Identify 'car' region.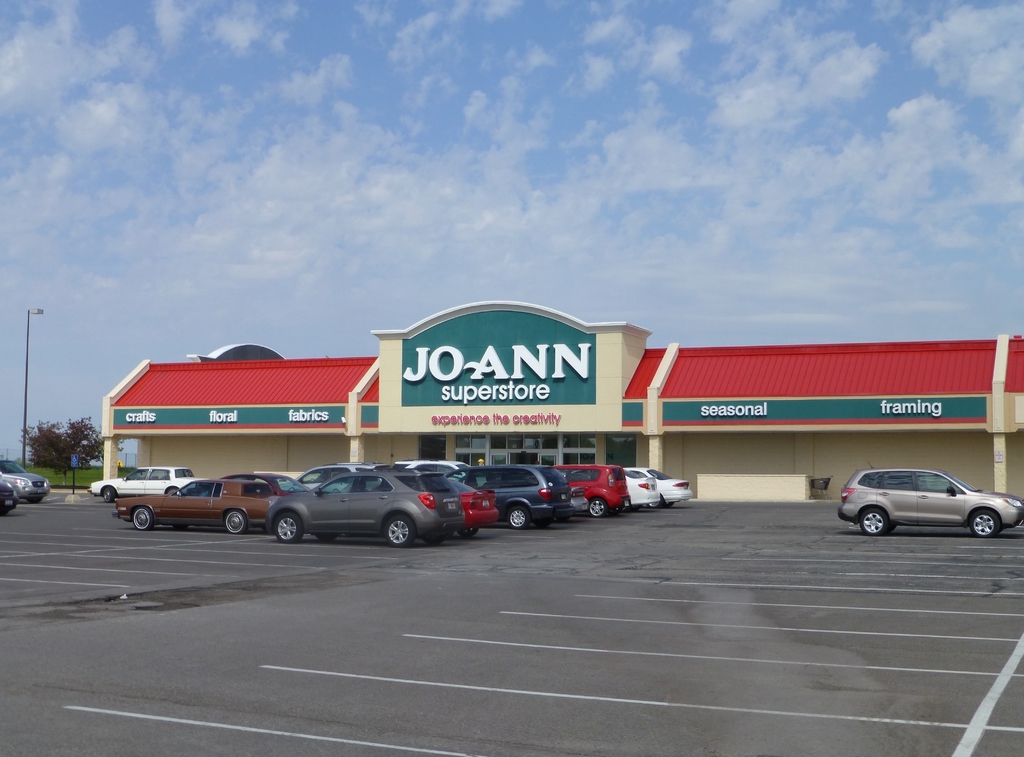
Region: x1=609, y1=464, x2=662, y2=510.
